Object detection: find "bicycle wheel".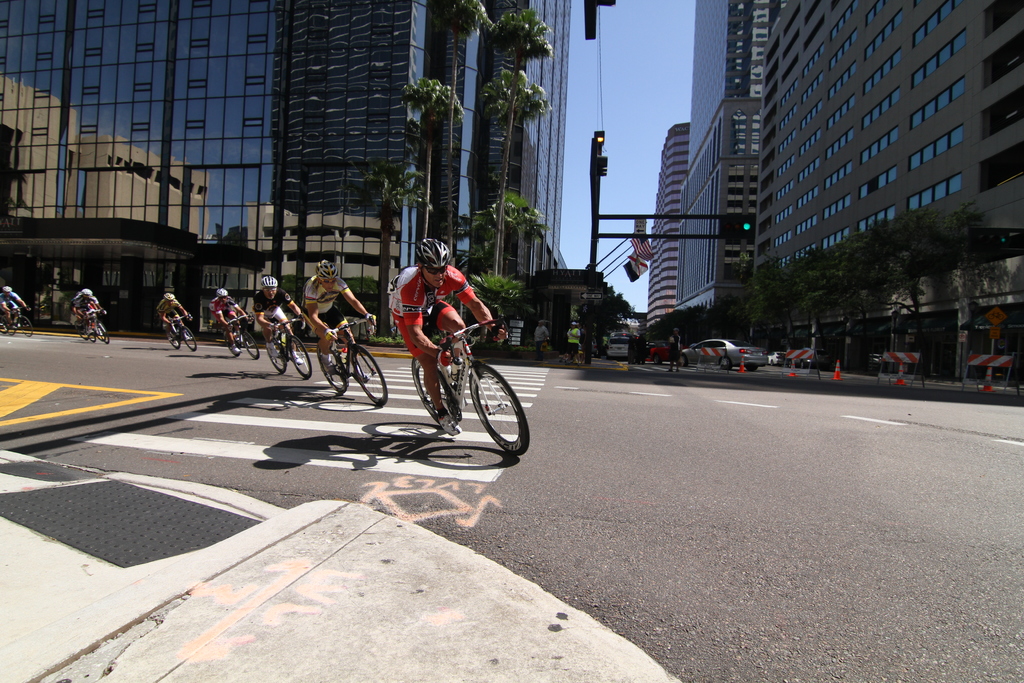
bbox(82, 327, 95, 342).
